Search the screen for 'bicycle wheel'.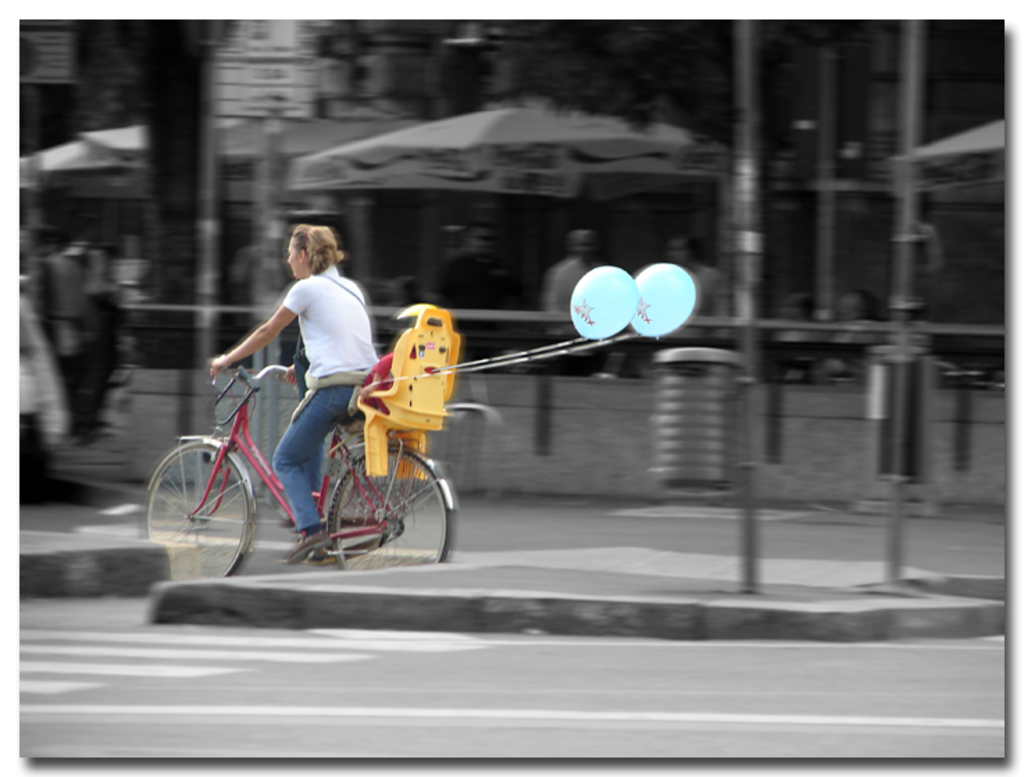
Found at select_region(156, 423, 264, 563).
